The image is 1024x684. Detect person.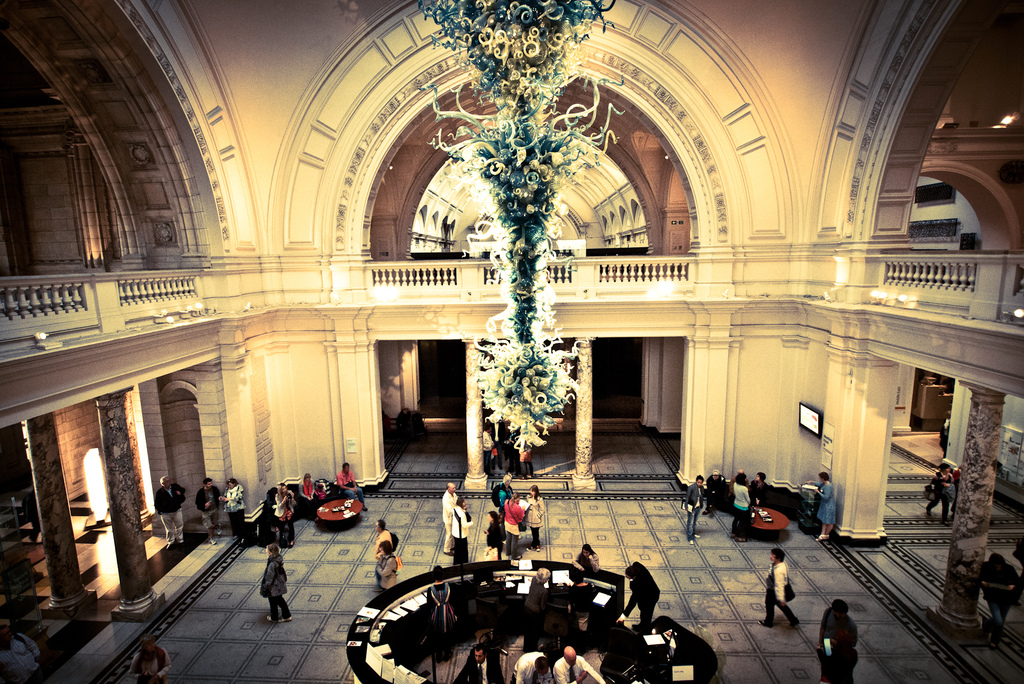
Detection: [259, 542, 292, 621].
